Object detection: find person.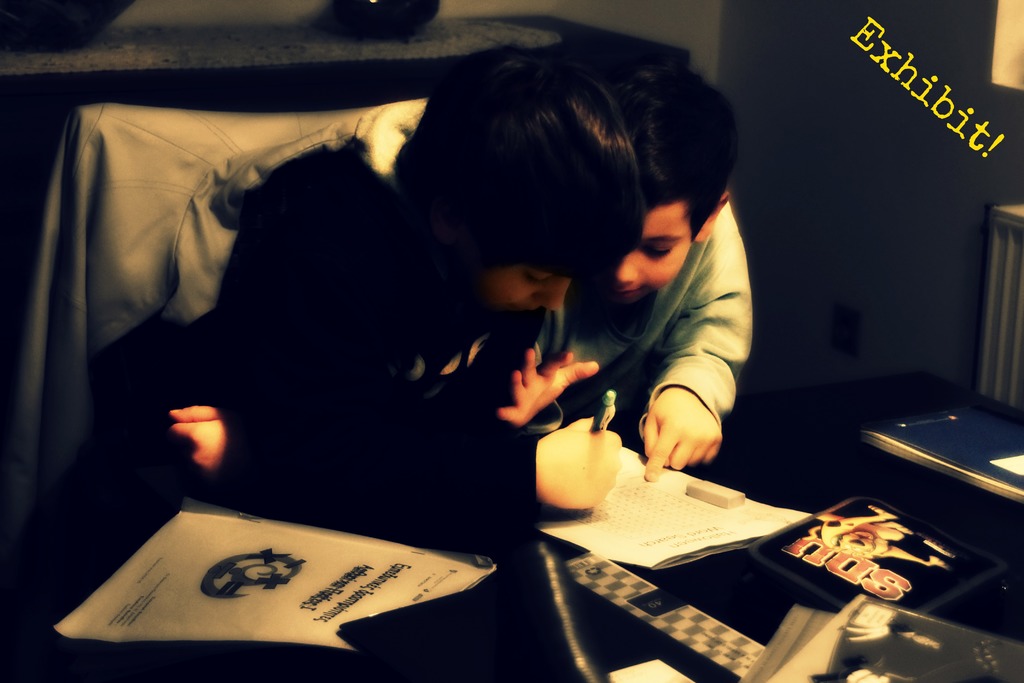
bbox=(525, 69, 753, 483).
